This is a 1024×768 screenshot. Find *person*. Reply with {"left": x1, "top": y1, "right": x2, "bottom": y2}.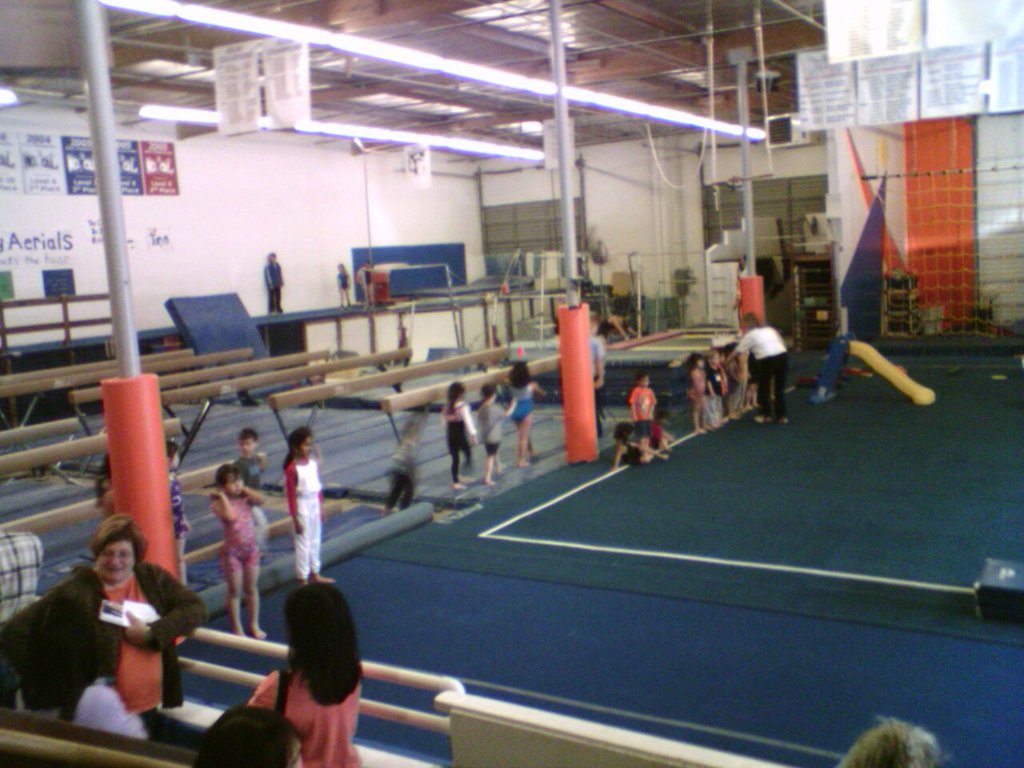
{"left": 438, "top": 378, "right": 478, "bottom": 494}.
